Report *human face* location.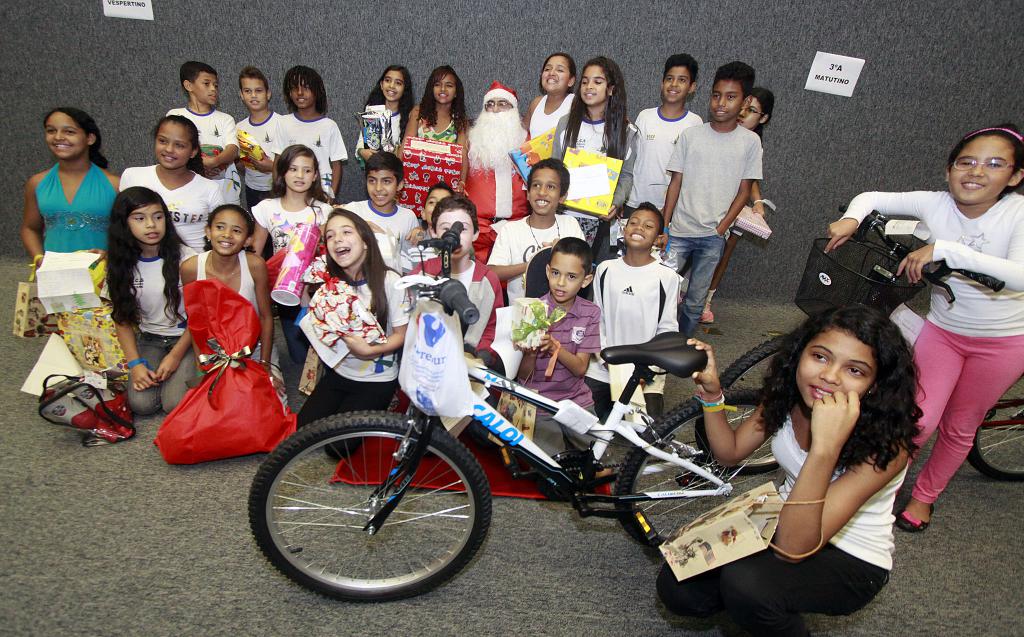
Report: 321:214:364:264.
